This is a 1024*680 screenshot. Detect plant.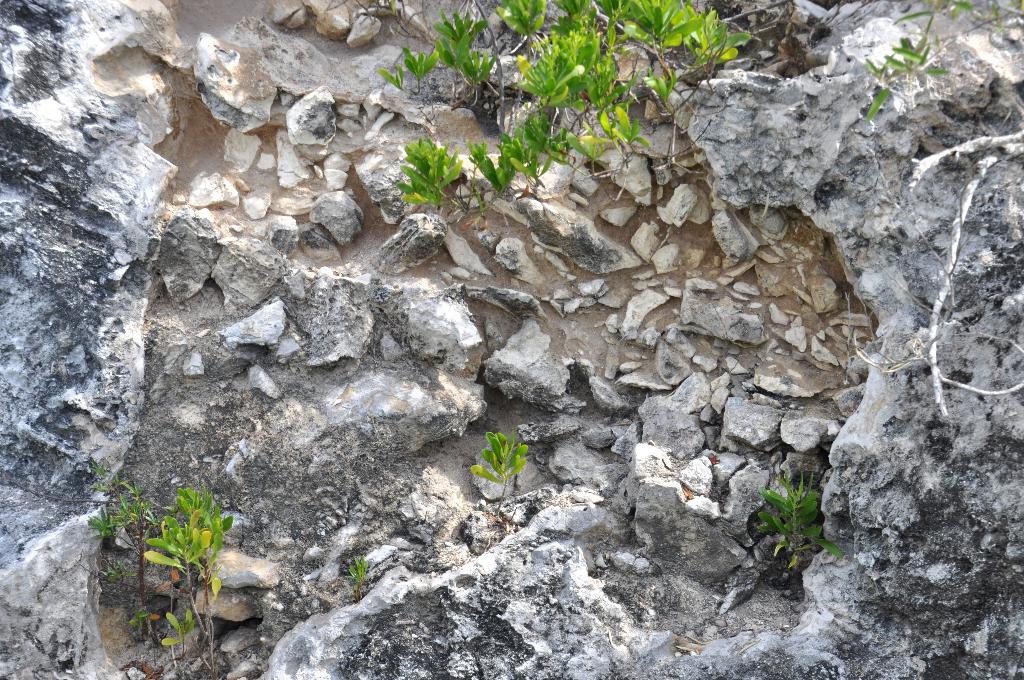
x1=755 y1=466 x2=845 y2=572.
